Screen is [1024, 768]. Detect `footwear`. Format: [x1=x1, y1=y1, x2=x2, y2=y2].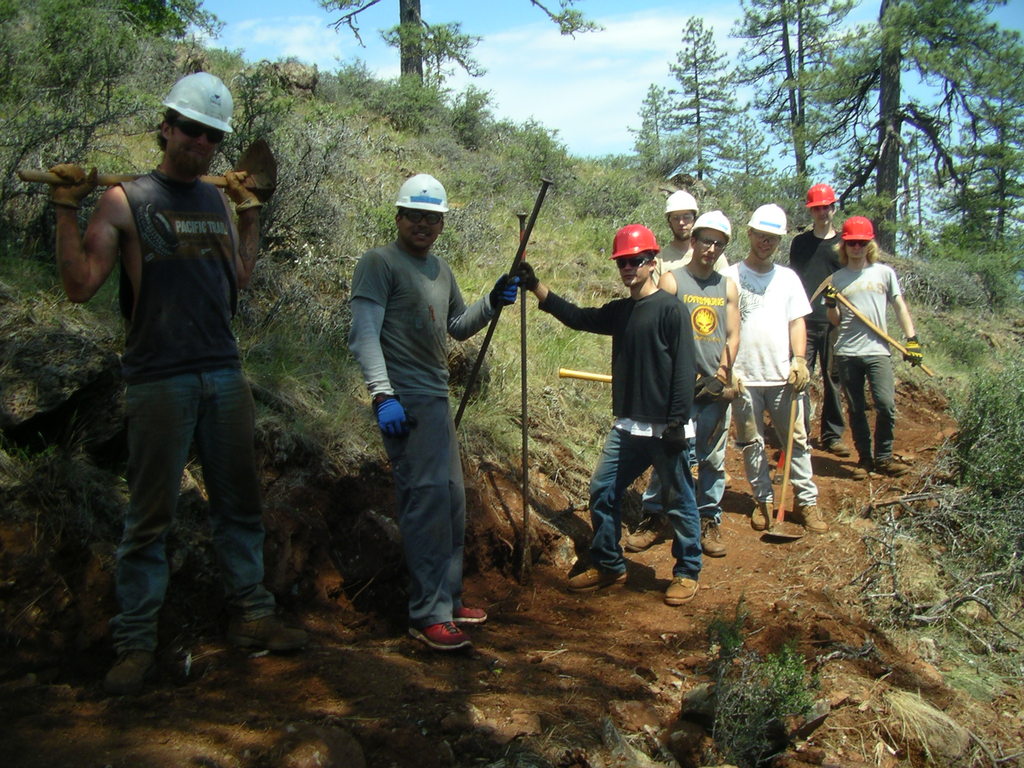
[x1=794, y1=502, x2=827, y2=532].
